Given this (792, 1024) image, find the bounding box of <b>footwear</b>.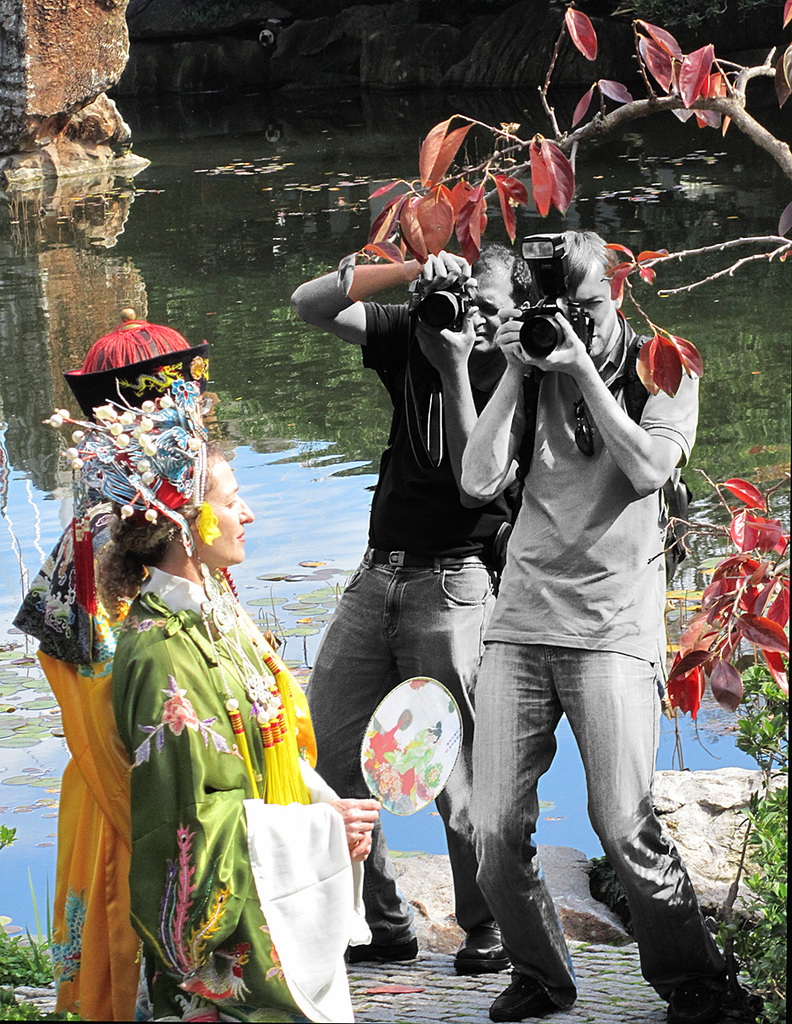
<box>480,974,567,1023</box>.
